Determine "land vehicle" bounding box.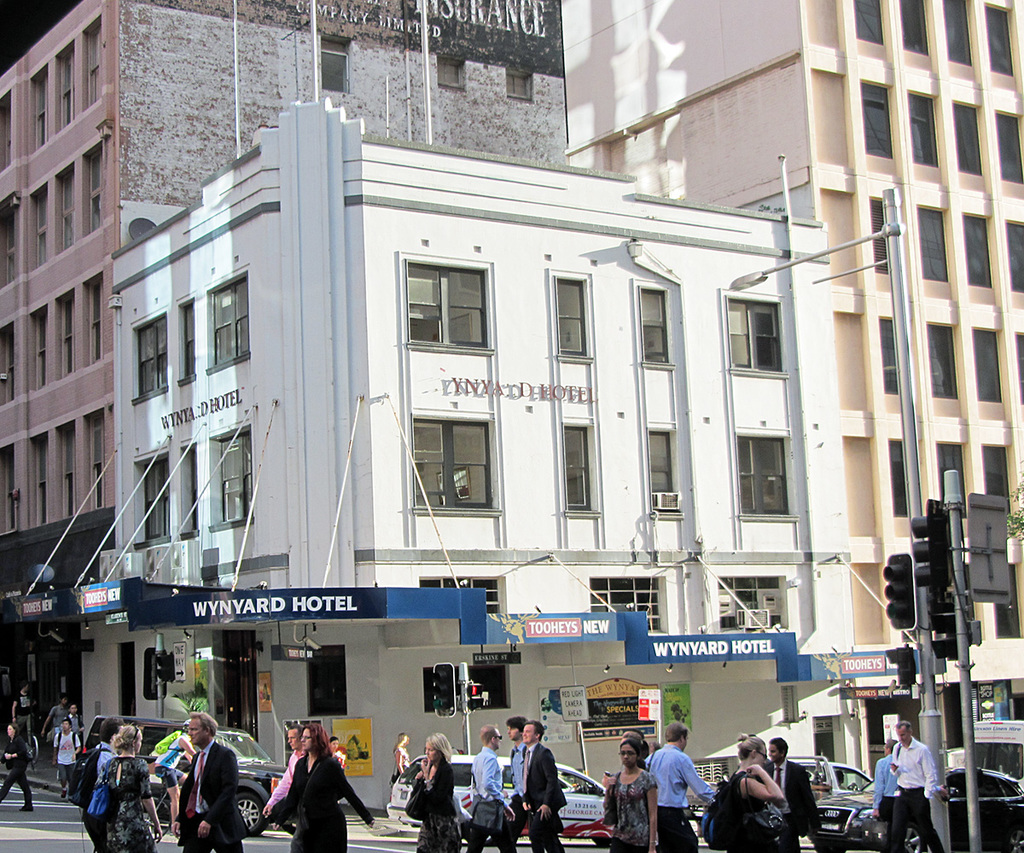
Determined: (left=85, top=711, right=178, bottom=750).
